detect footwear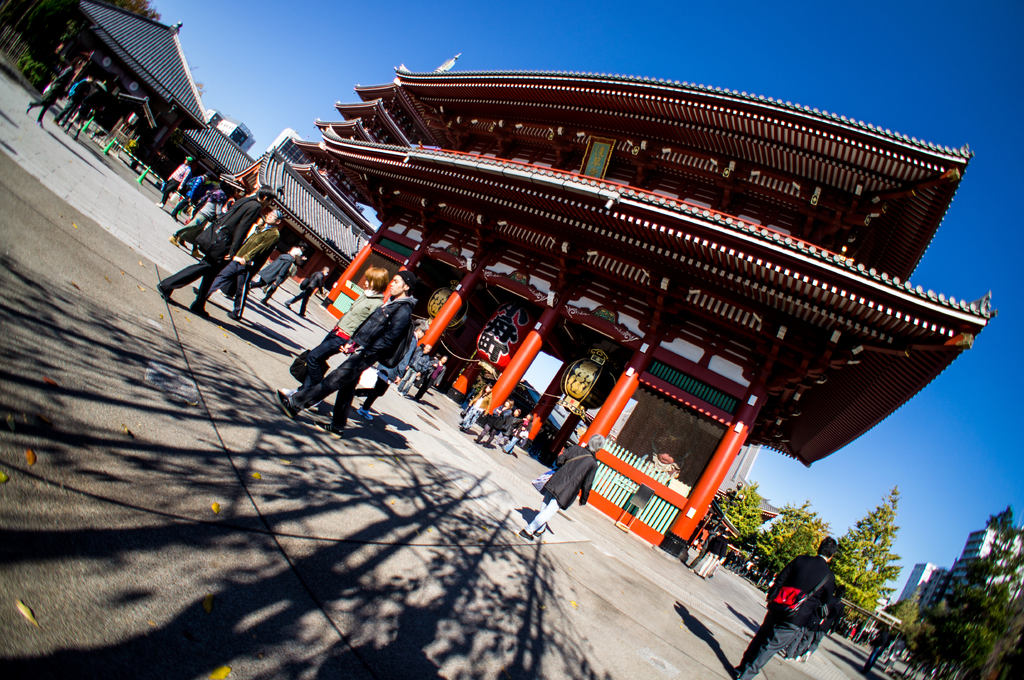
x1=474 y1=434 x2=480 y2=445
